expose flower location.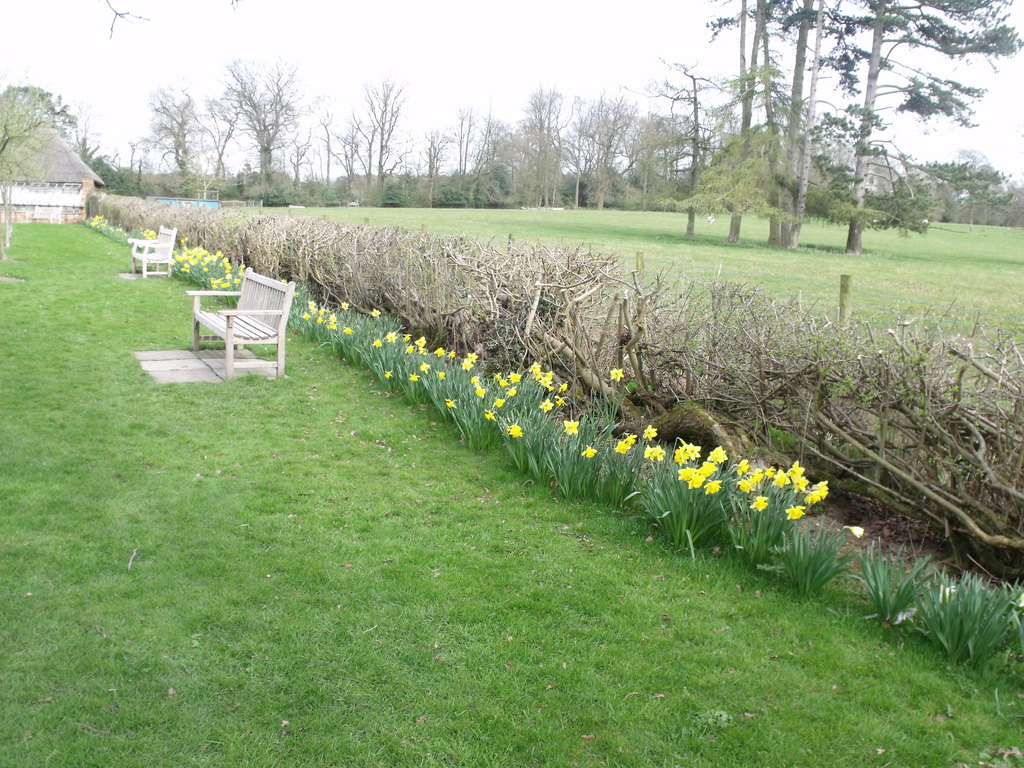
Exposed at [x1=555, y1=395, x2=567, y2=408].
